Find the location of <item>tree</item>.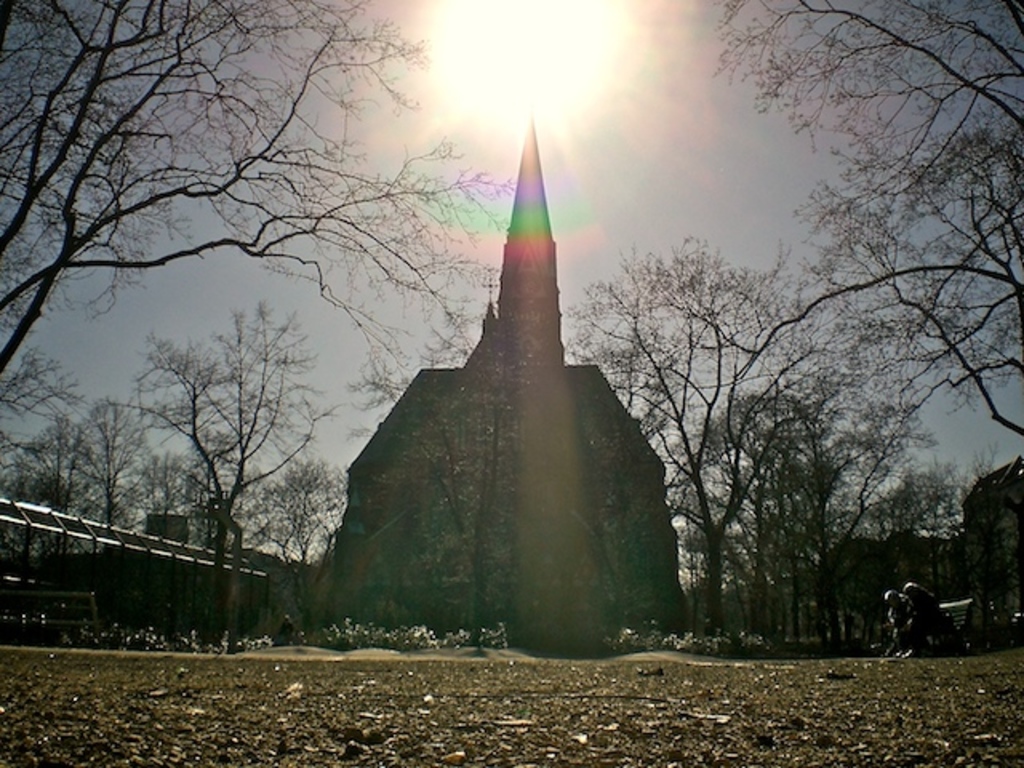
Location: <bbox>654, 0, 1022, 459</bbox>.
